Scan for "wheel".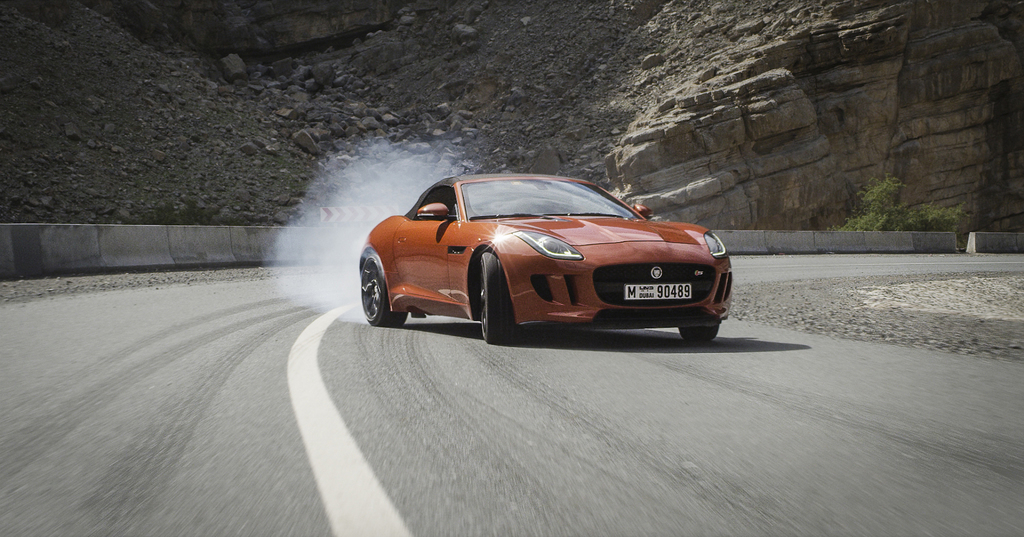
Scan result: (678,317,721,344).
